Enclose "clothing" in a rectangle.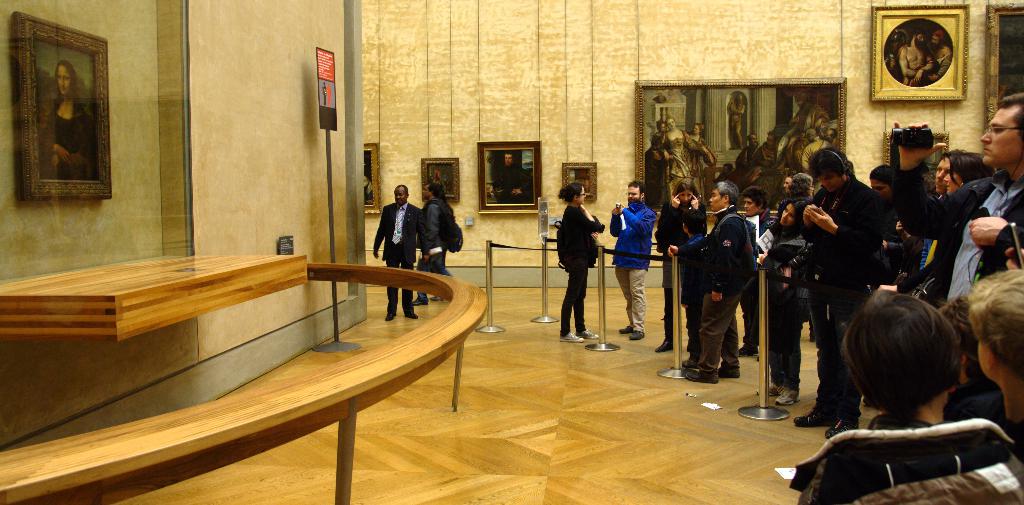
pyautogui.locateOnScreen(547, 206, 608, 326).
